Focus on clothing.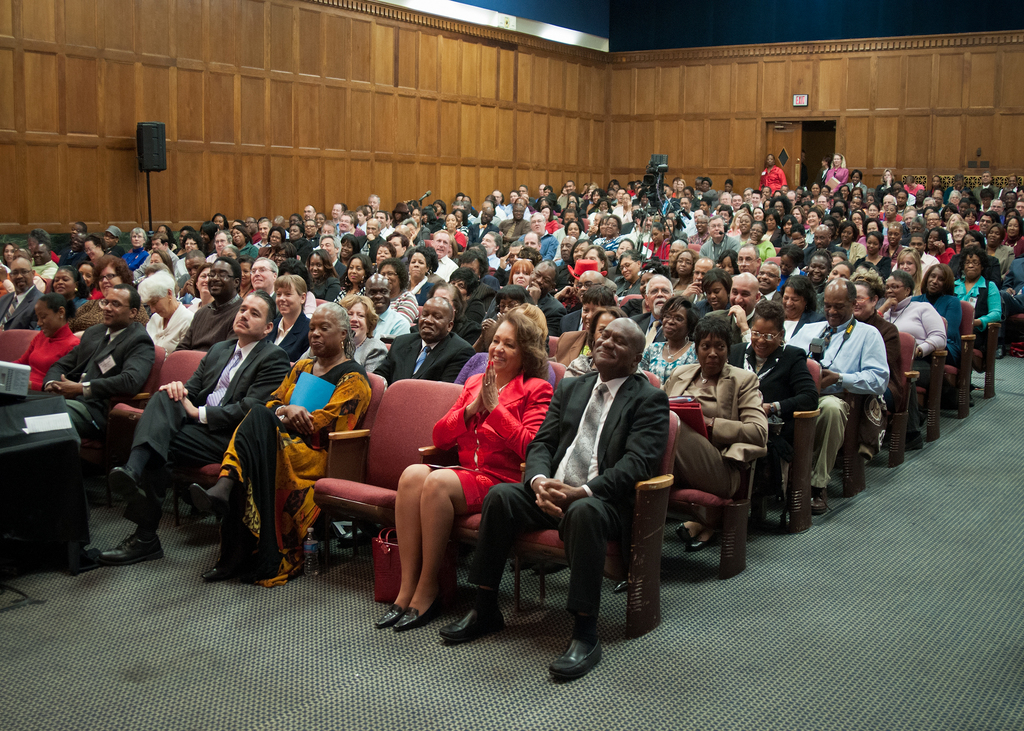
Focused at <bbox>465, 369, 674, 635</bbox>.
